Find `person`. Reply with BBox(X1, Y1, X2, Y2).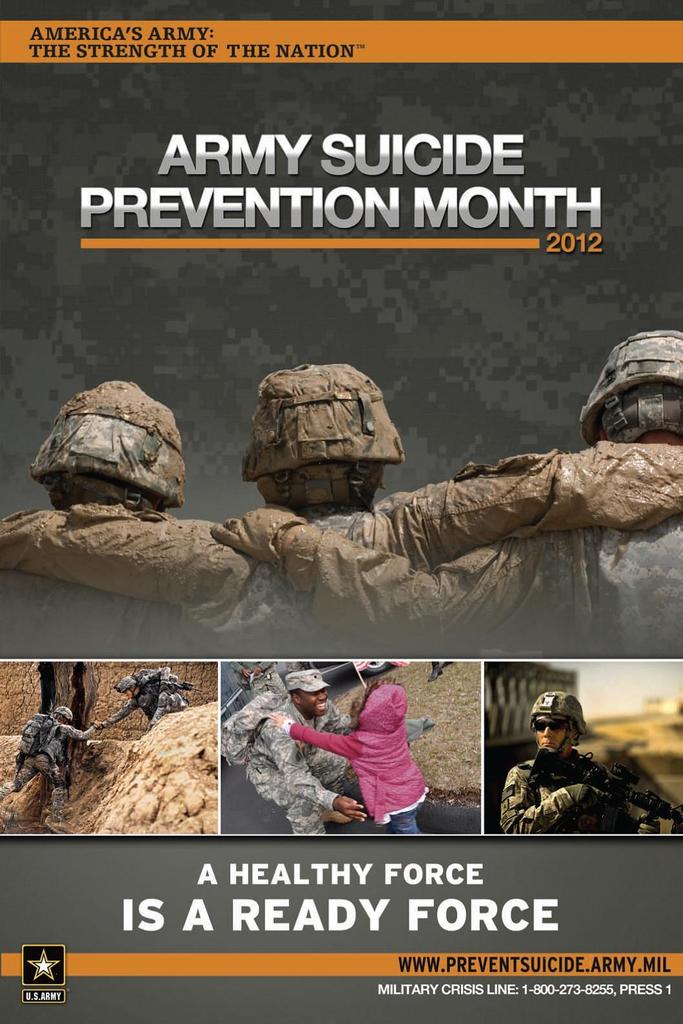
BBox(496, 690, 661, 831).
